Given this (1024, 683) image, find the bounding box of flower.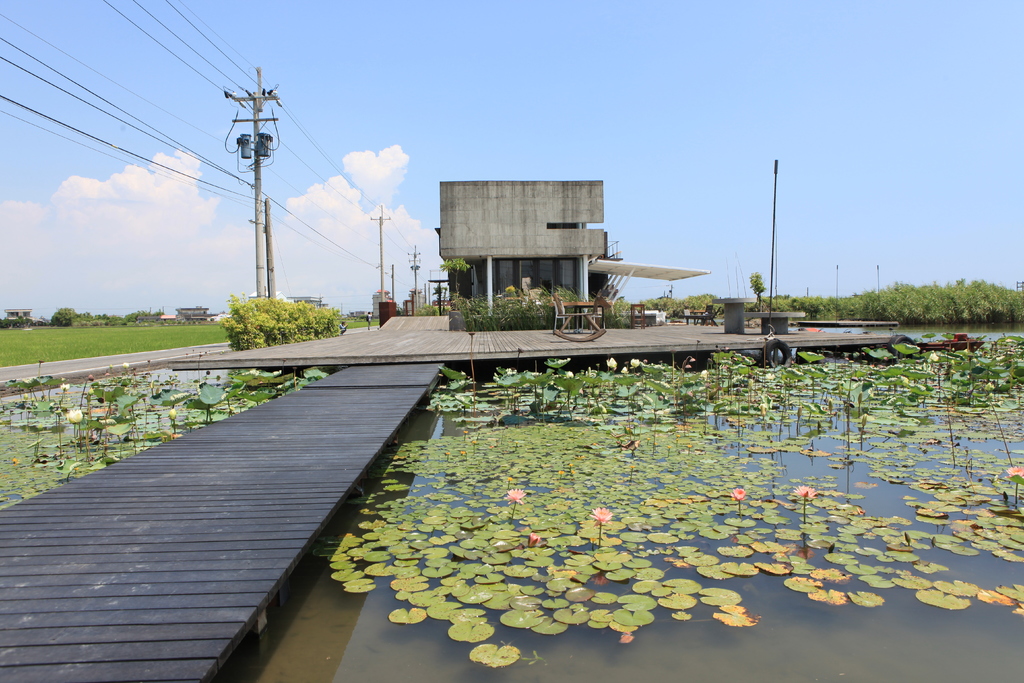
63, 409, 81, 425.
